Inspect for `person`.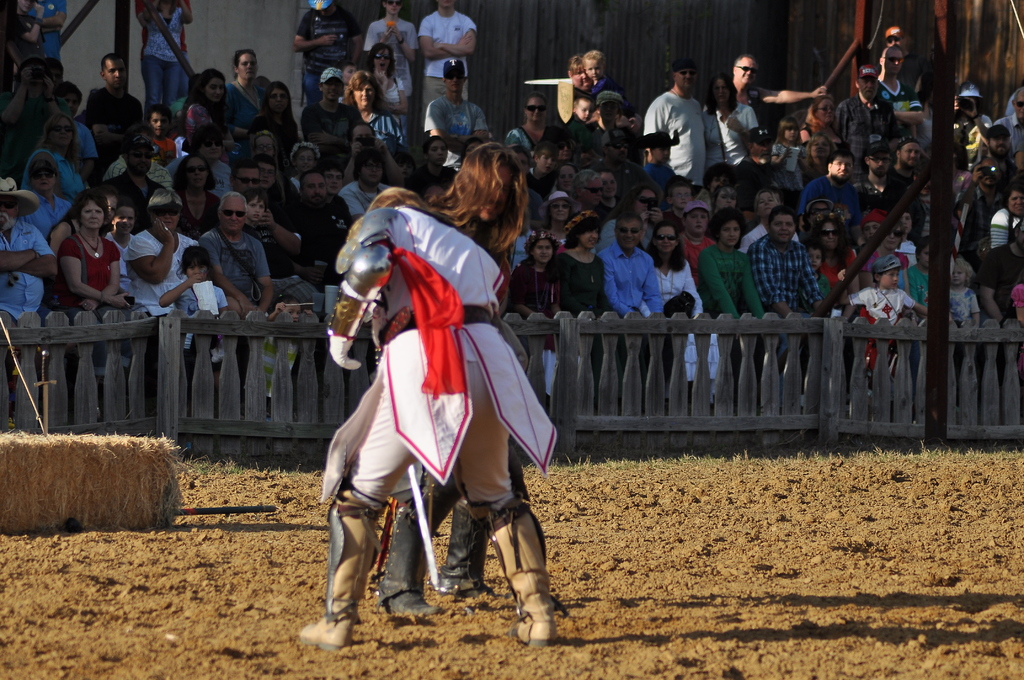
Inspection: bbox(189, 125, 237, 175).
